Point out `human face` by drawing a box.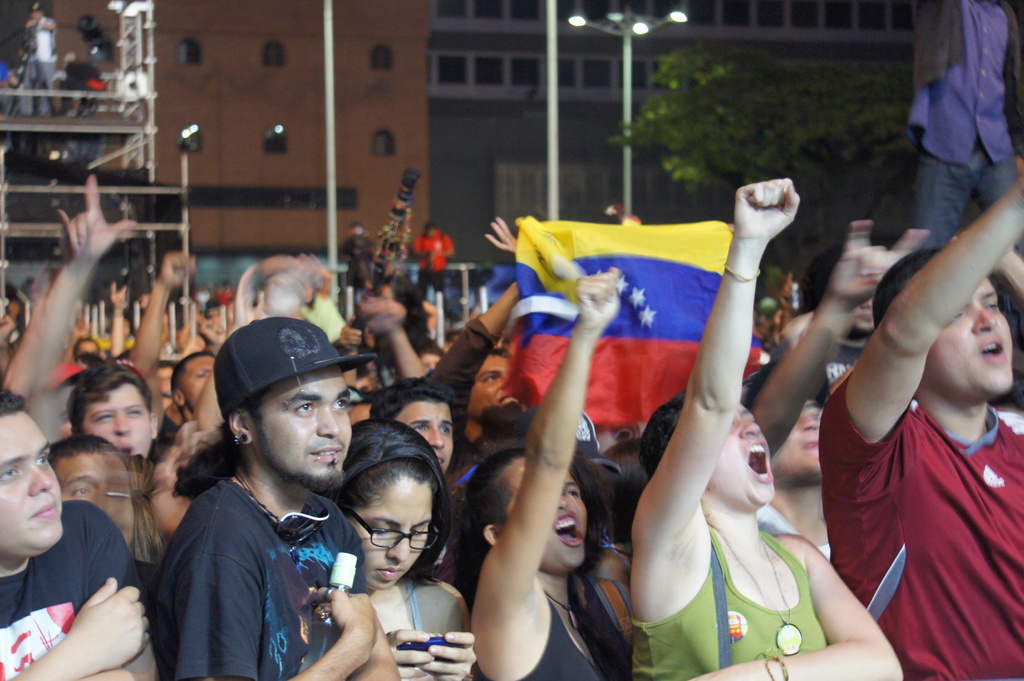
{"x1": 0, "y1": 408, "x2": 63, "y2": 552}.
